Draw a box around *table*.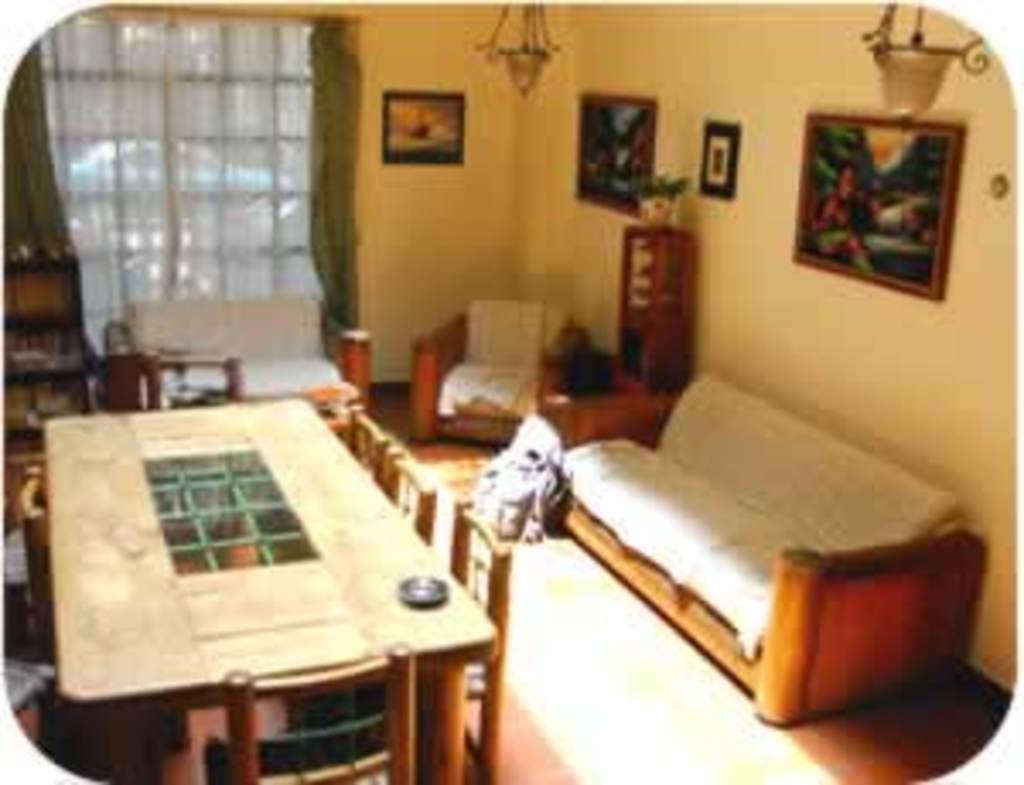
x1=10 y1=389 x2=502 y2=784.
